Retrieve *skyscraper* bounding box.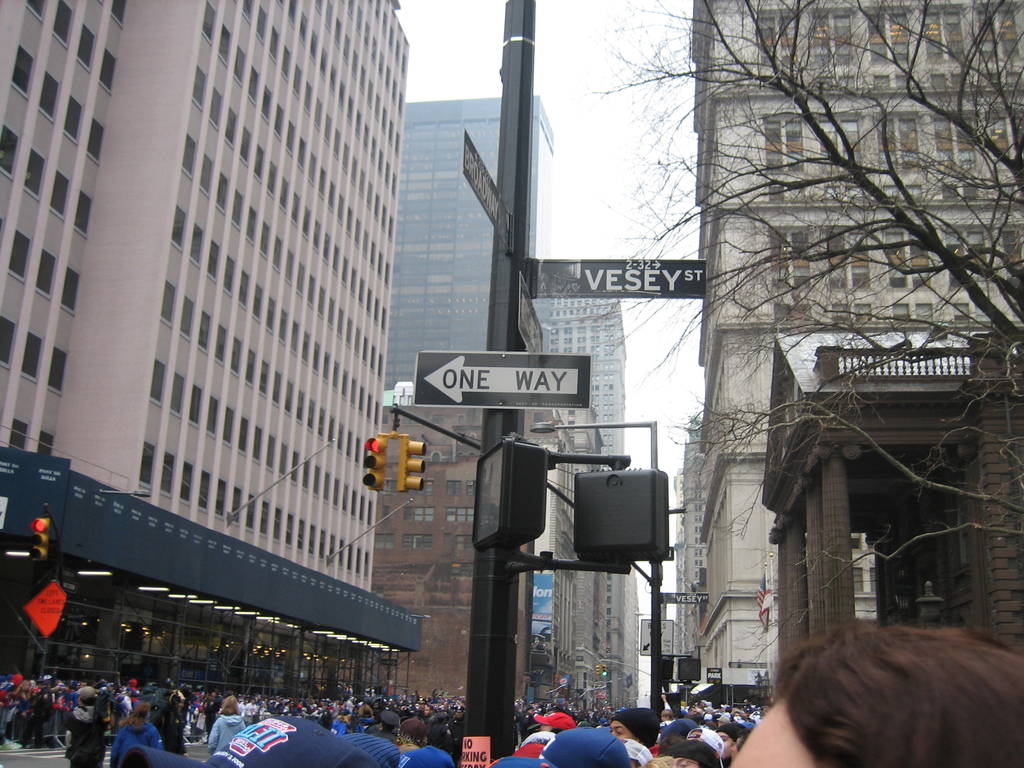
Bounding box: (x1=381, y1=85, x2=569, y2=396).
